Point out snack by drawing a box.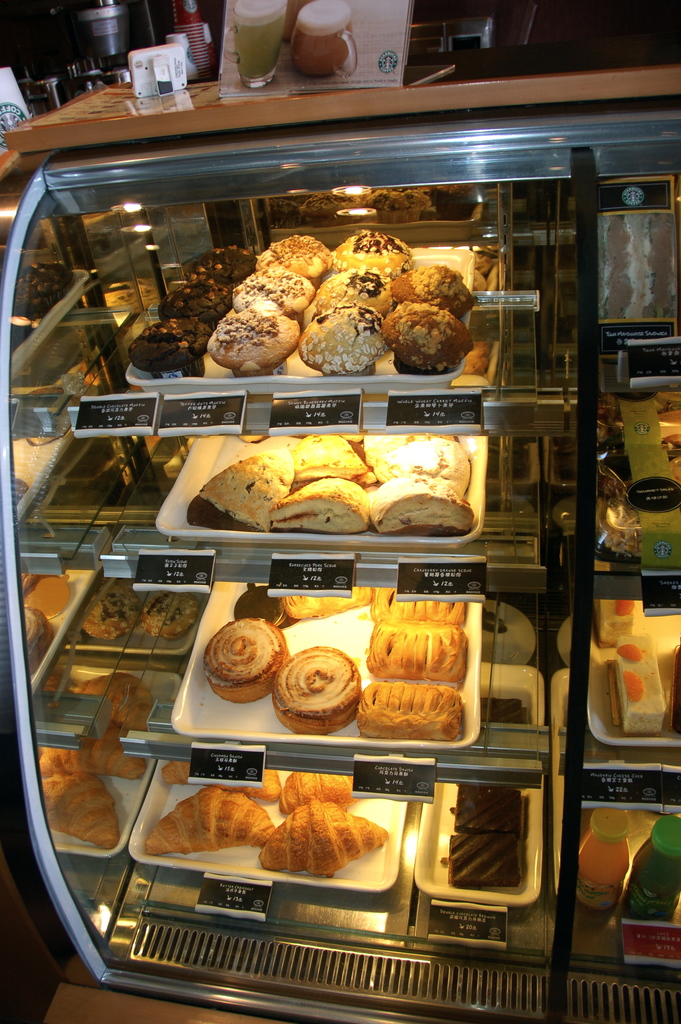
{"x1": 617, "y1": 634, "x2": 669, "y2": 738}.
